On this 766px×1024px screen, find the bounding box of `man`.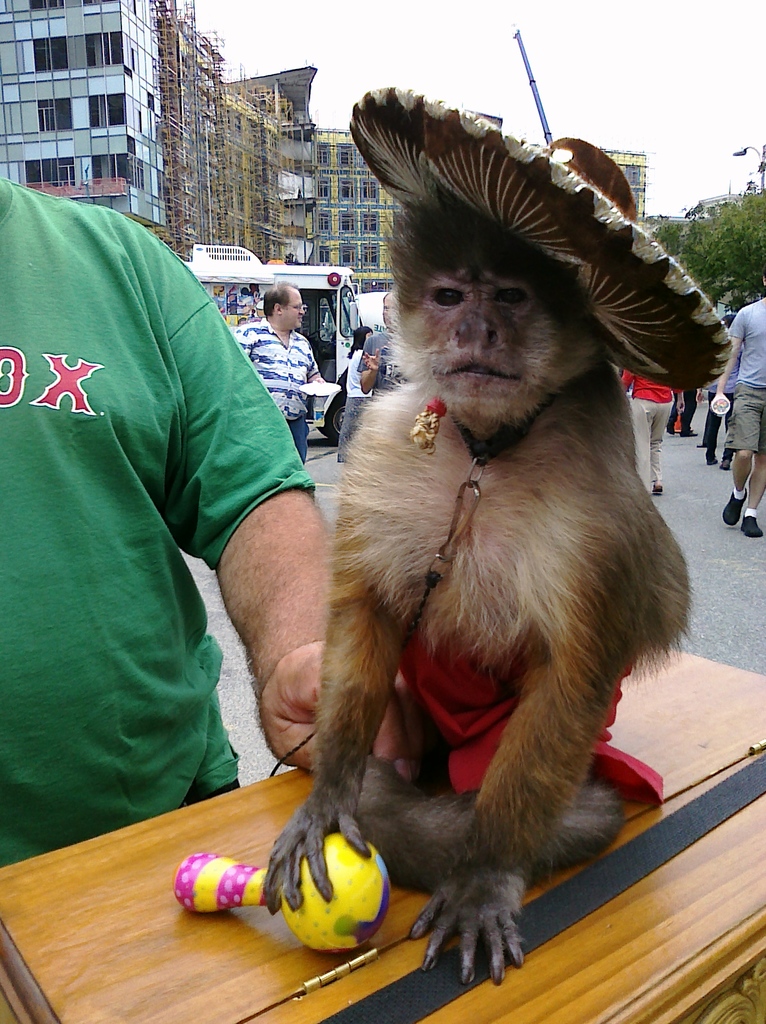
Bounding box: rect(236, 284, 304, 465).
